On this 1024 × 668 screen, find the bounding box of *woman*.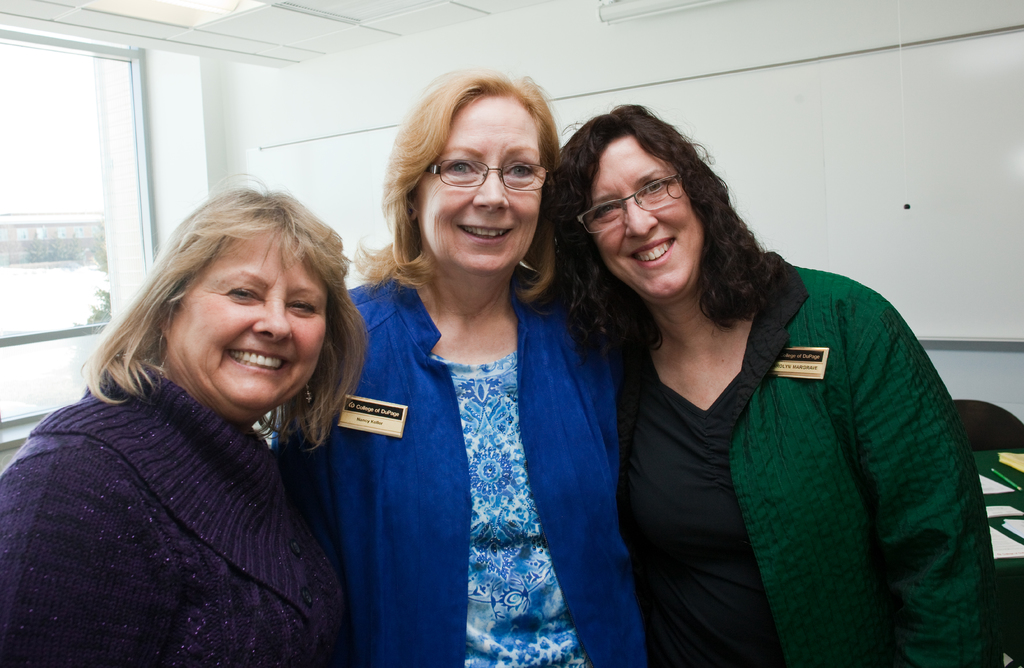
Bounding box: <region>325, 88, 616, 667</region>.
